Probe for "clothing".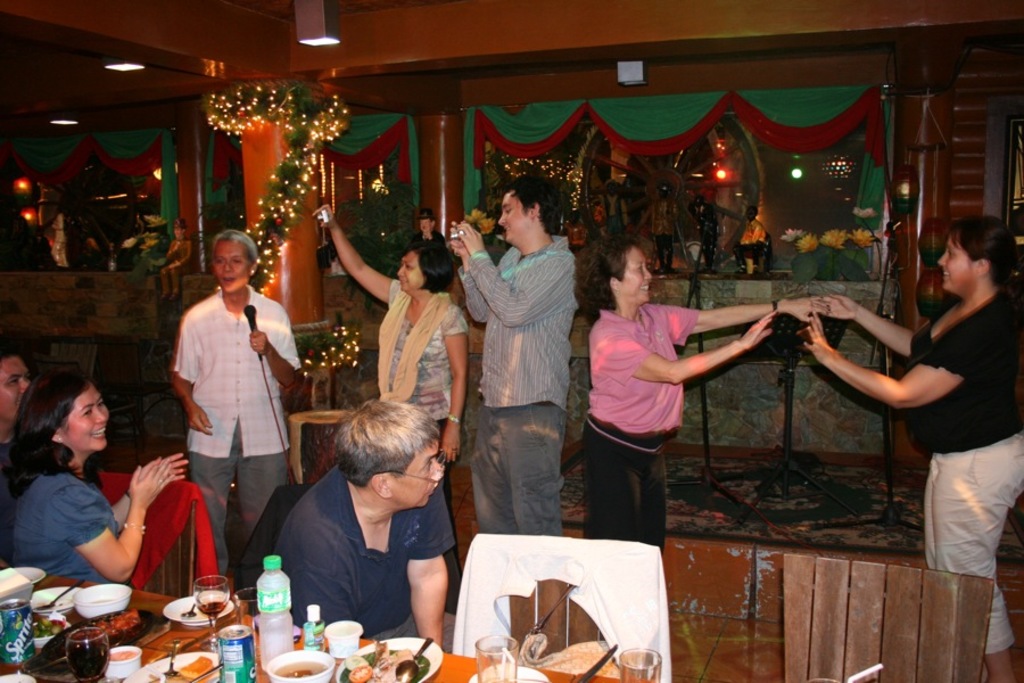
Probe result: detection(163, 261, 288, 541).
